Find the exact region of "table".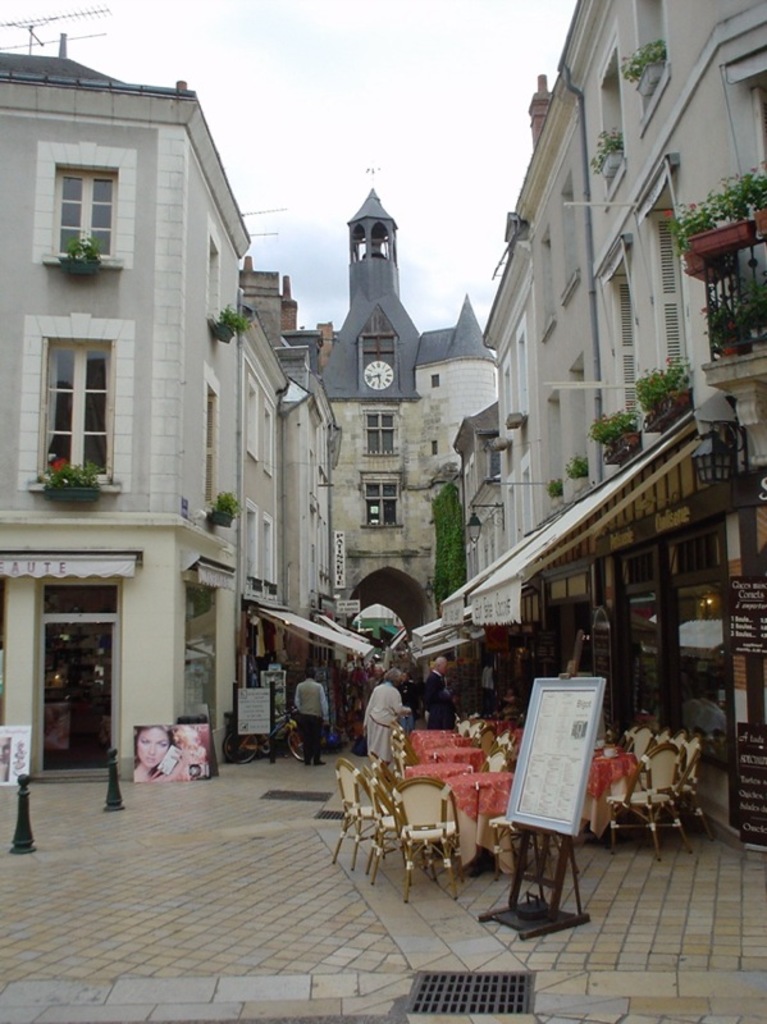
Exact region: rect(446, 765, 517, 852).
